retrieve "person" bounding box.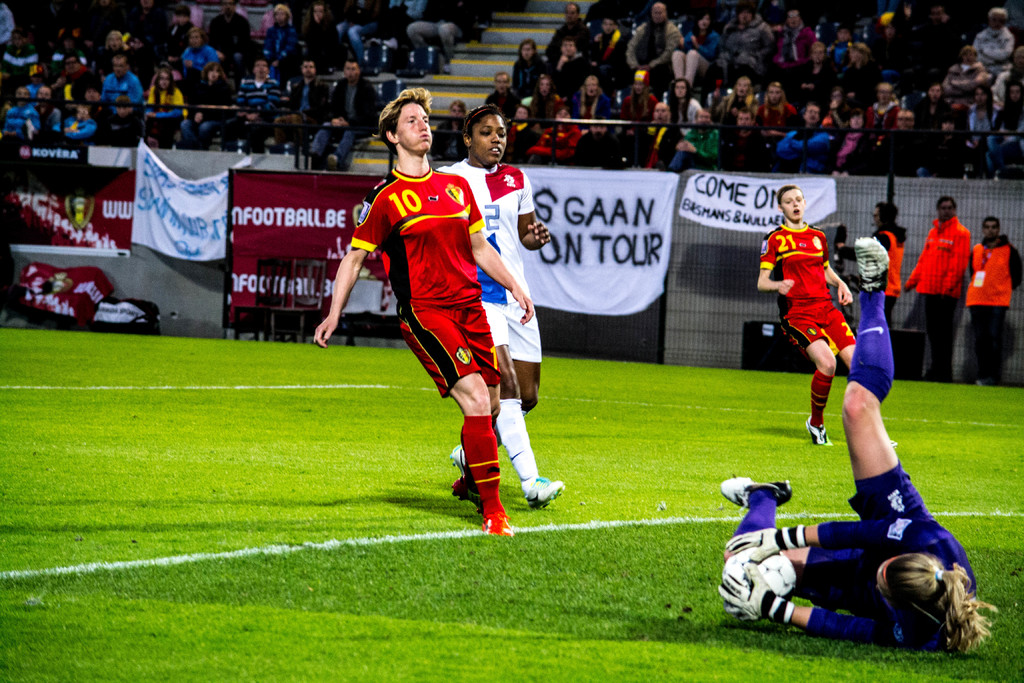
Bounding box: x1=307 y1=3 x2=344 y2=72.
